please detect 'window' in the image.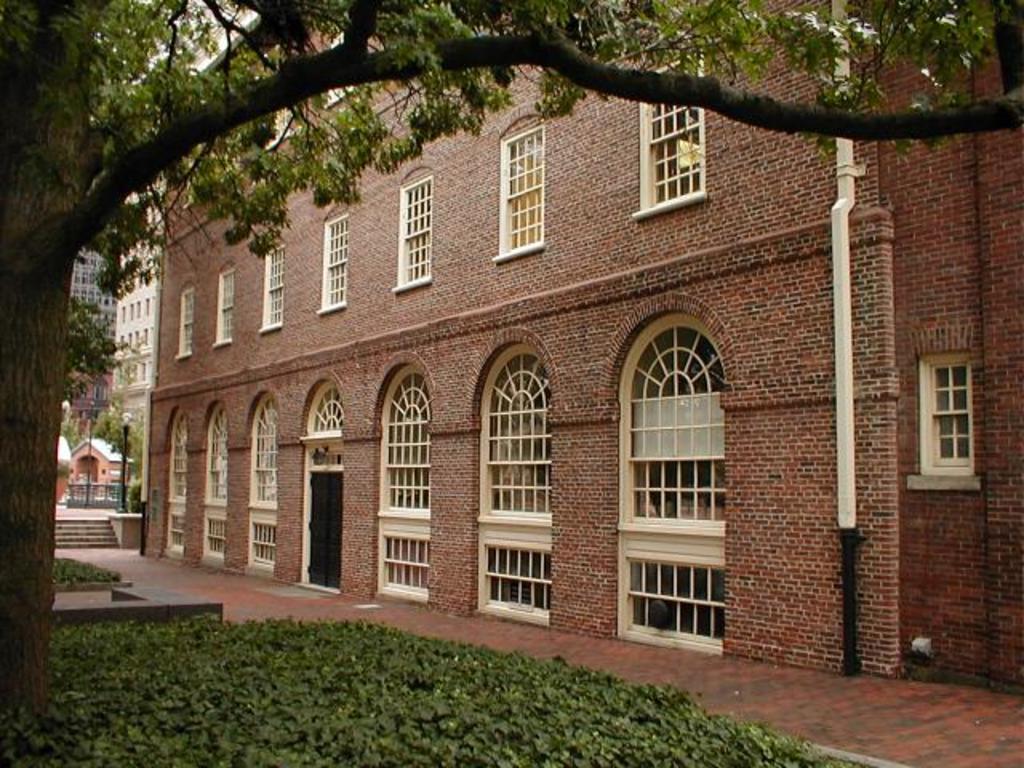
box(491, 125, 547, 264).
